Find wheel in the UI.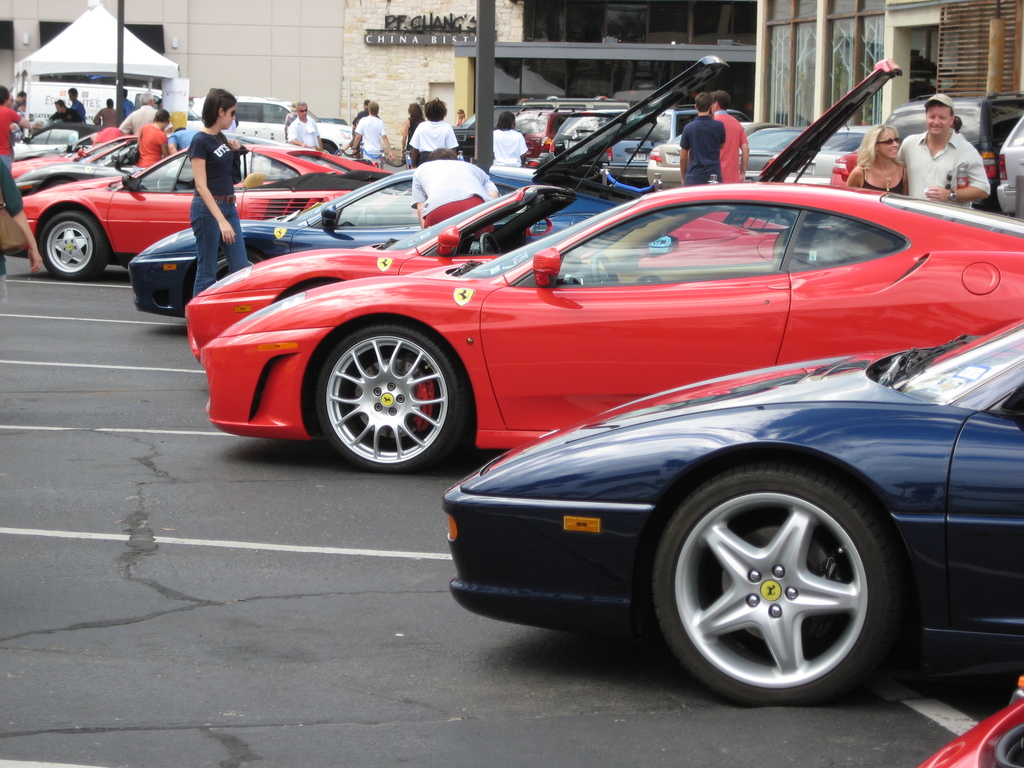
UI element at left=42, top=212, right=112, bottom=276.
